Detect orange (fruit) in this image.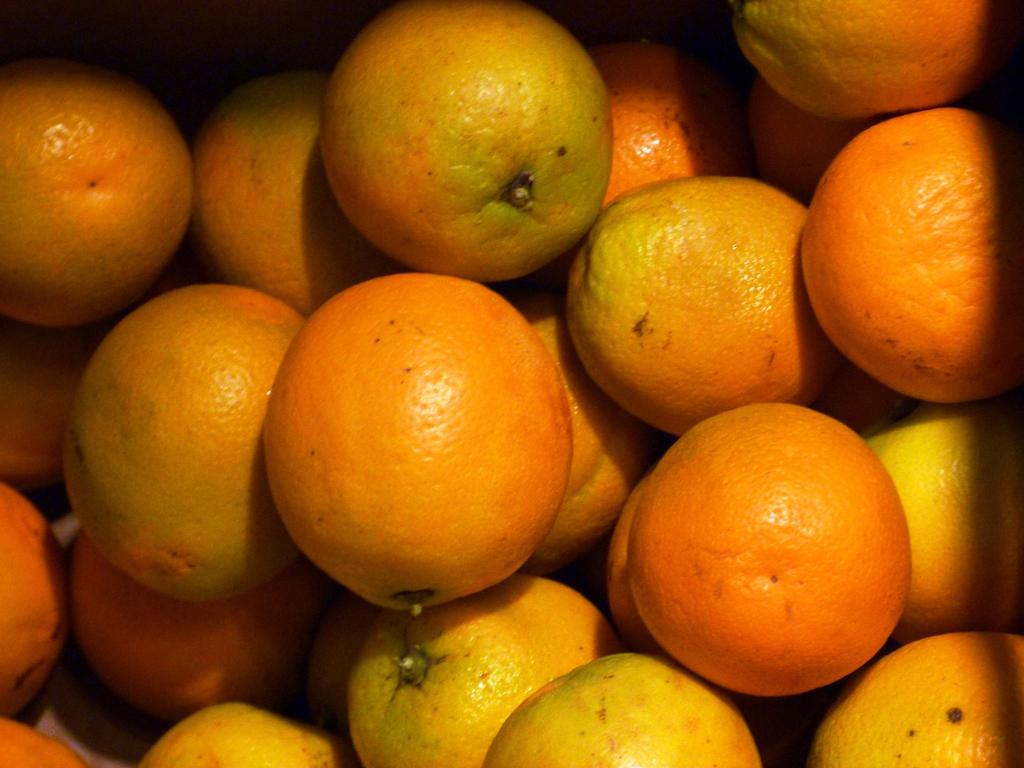
Detection: (x1=0, y1=708, x2=87, y2=767).
